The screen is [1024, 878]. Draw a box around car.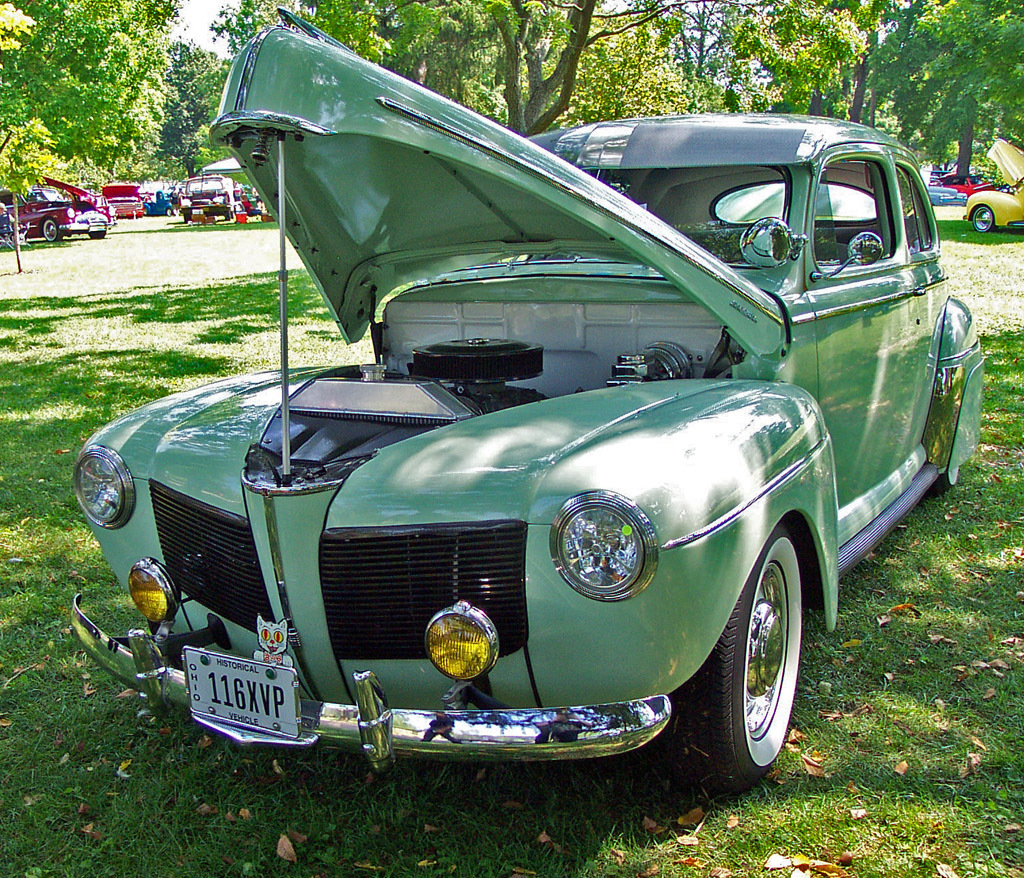
[x1=64, y1=11, x2=991, y2=773].
